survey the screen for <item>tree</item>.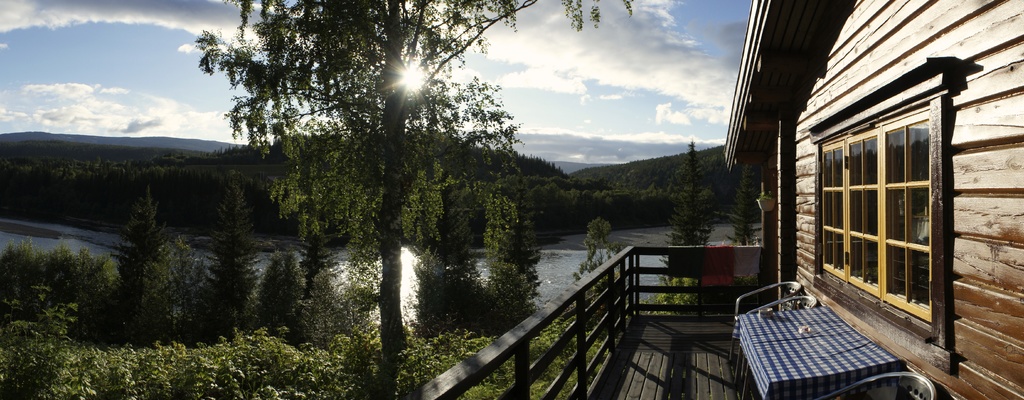
Survey found: [left=199, top=177, right=261, bottom=333].
